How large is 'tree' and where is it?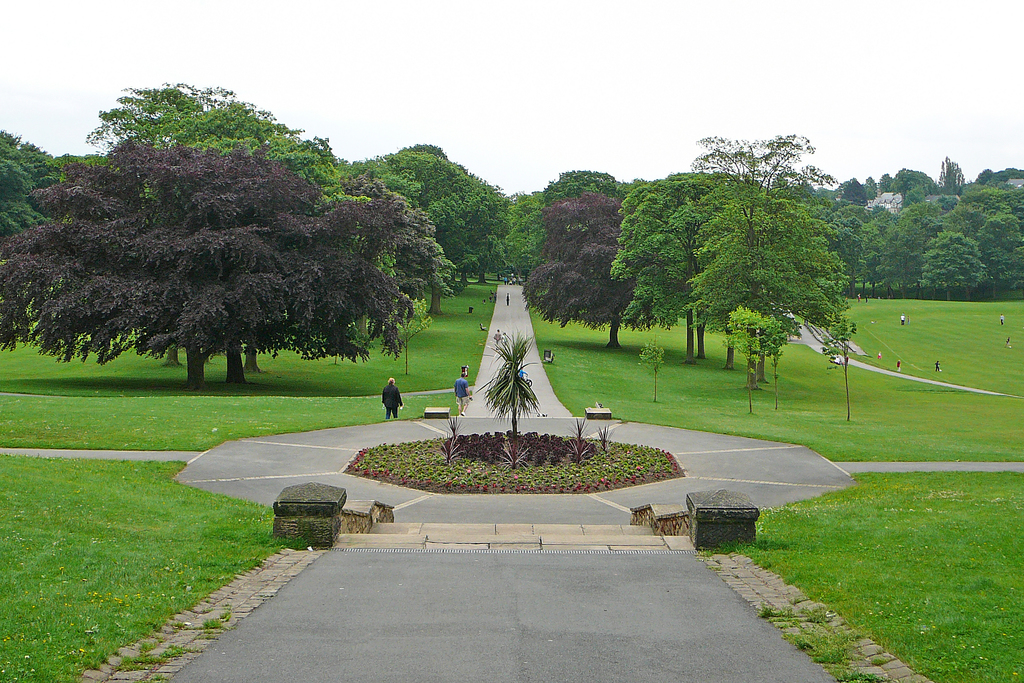
Bounding box: x1=378, y1=144, x2=506, y2=308.
